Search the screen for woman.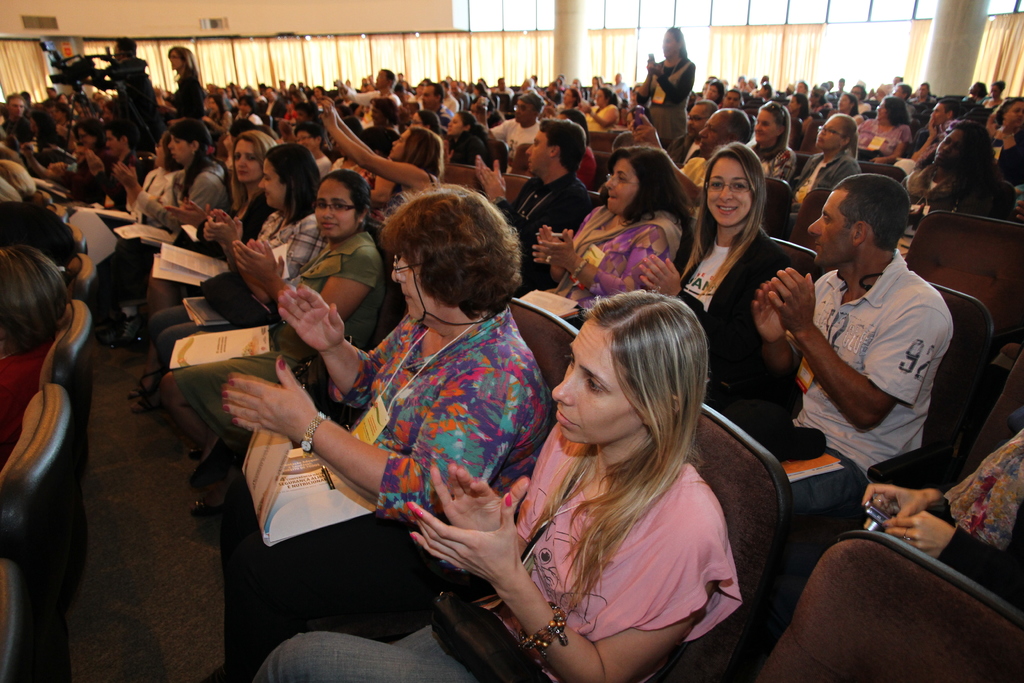
Found at box(853, 88, 907, 172).
